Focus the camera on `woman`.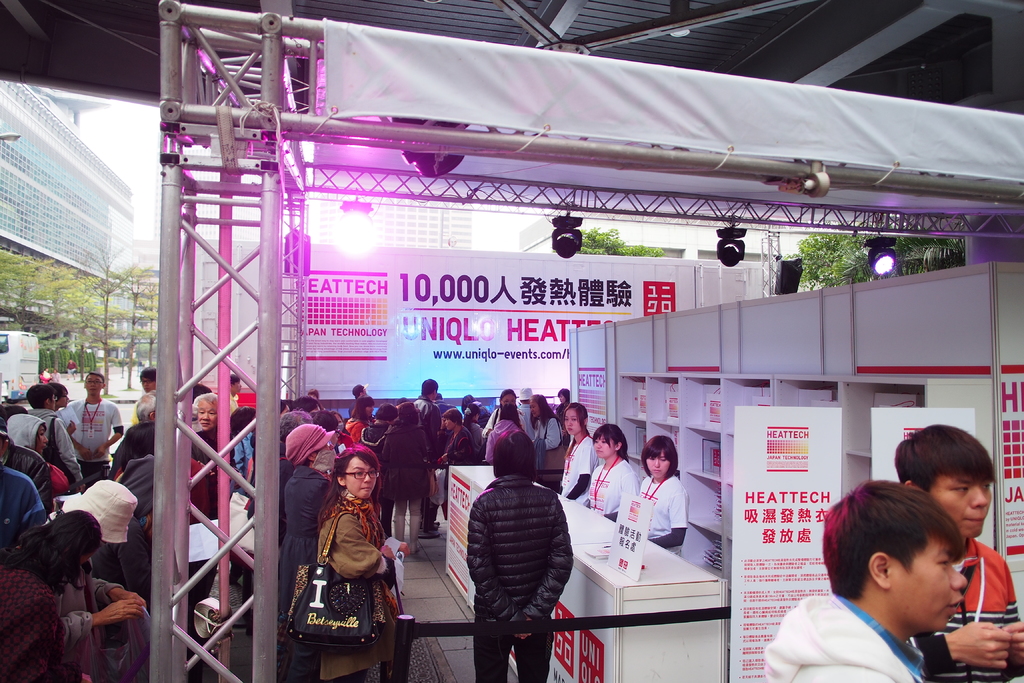
Focus region: region(1, 412, 54, 501).
